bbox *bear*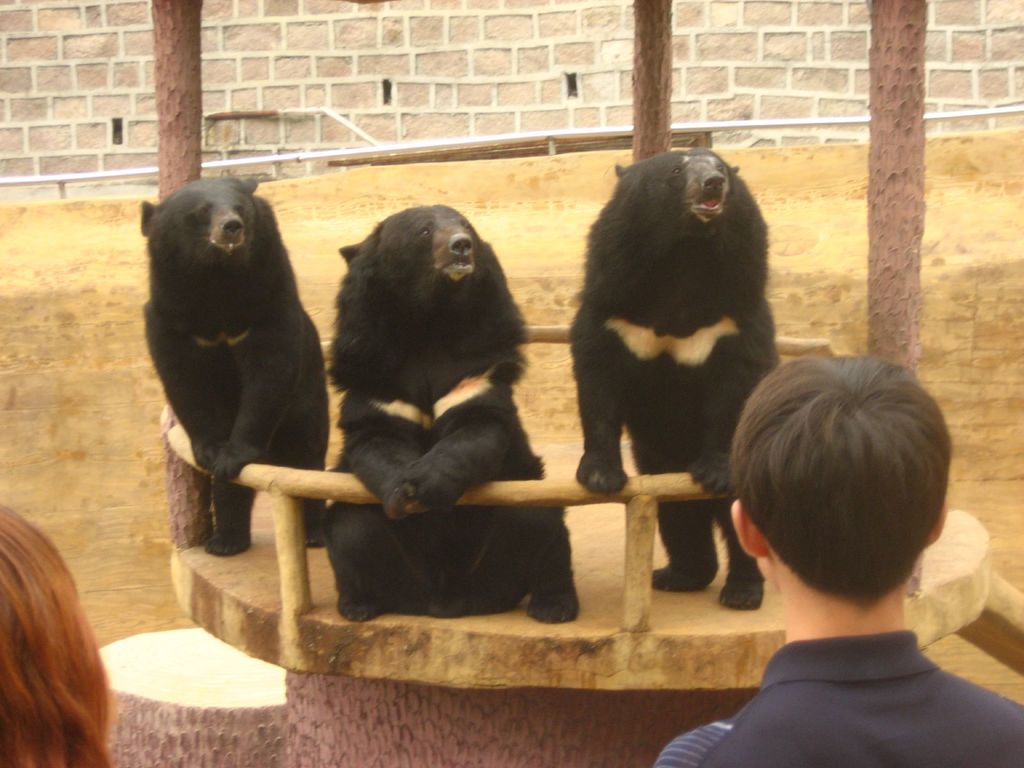
left=137, top=173, right=332, bottom=554
